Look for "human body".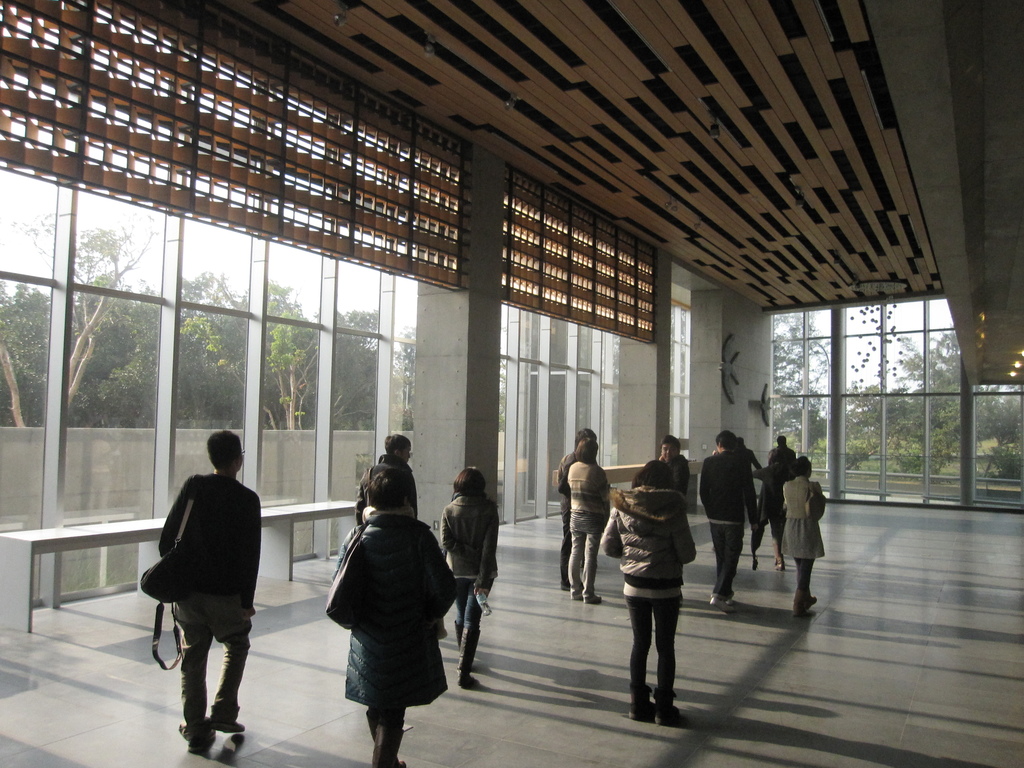
Found: x1=141, y1=419, x2=248, y2=746.
